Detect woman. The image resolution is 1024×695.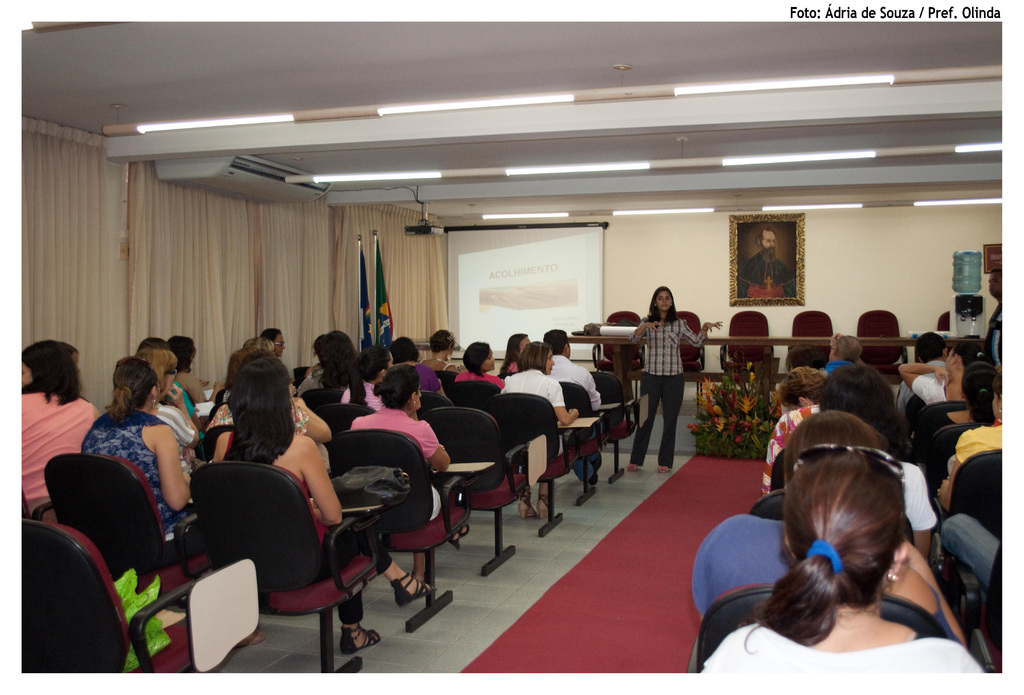
(left=501, top=334, right=531, bottom=375).
